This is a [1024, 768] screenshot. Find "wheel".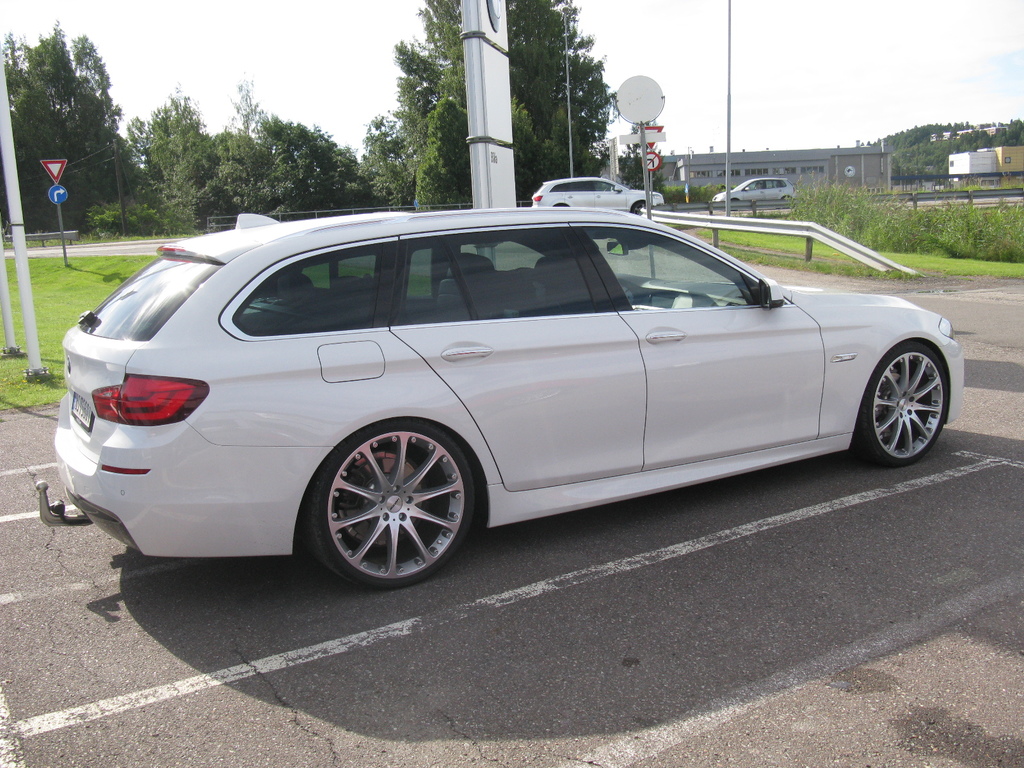
Bounding box: bbox(858, 339, 950, 466).
